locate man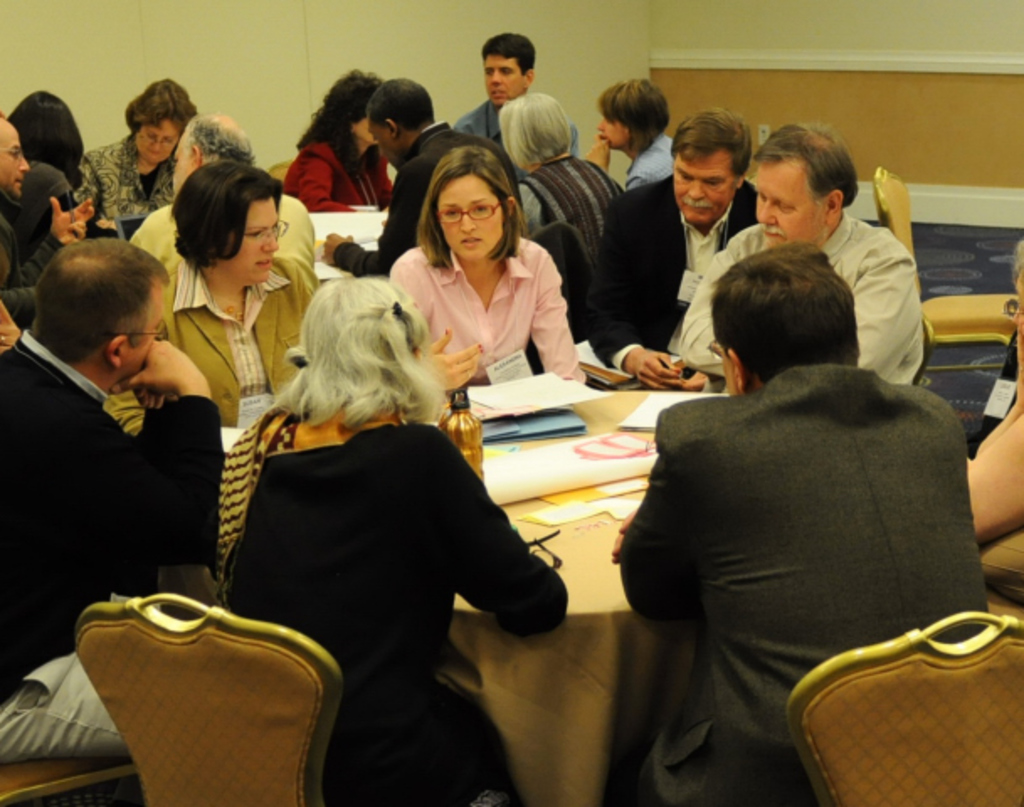
locate(666, 109, 952, 404)
